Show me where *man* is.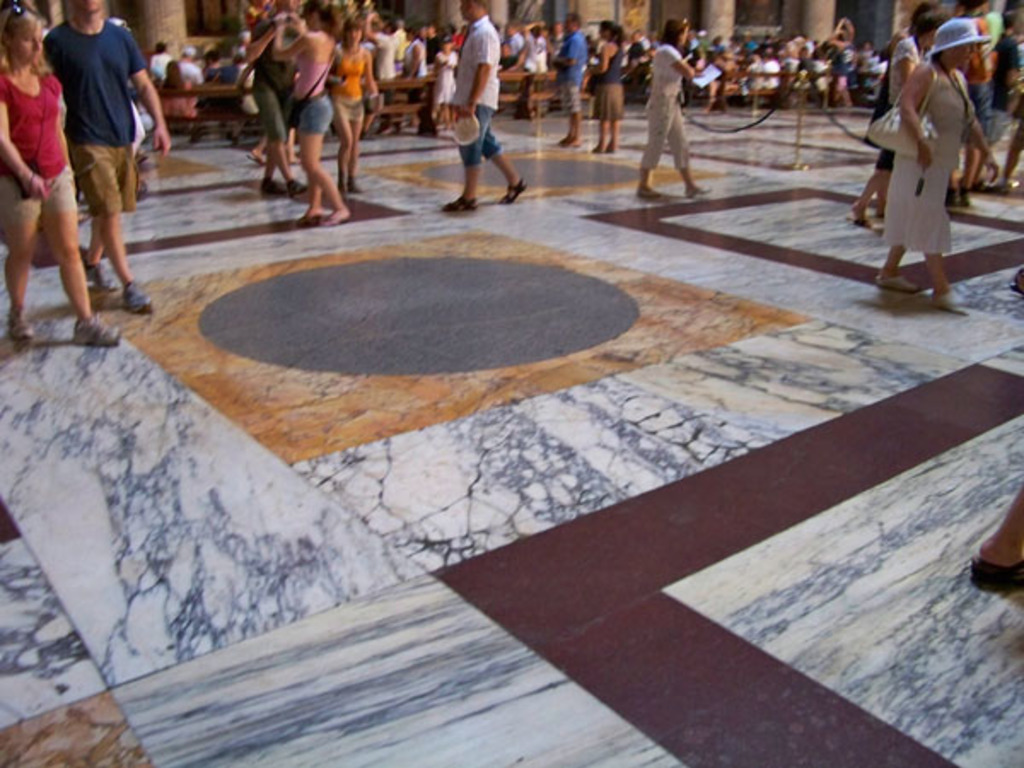
*man* is at locate(27, 0, 150, 336).
